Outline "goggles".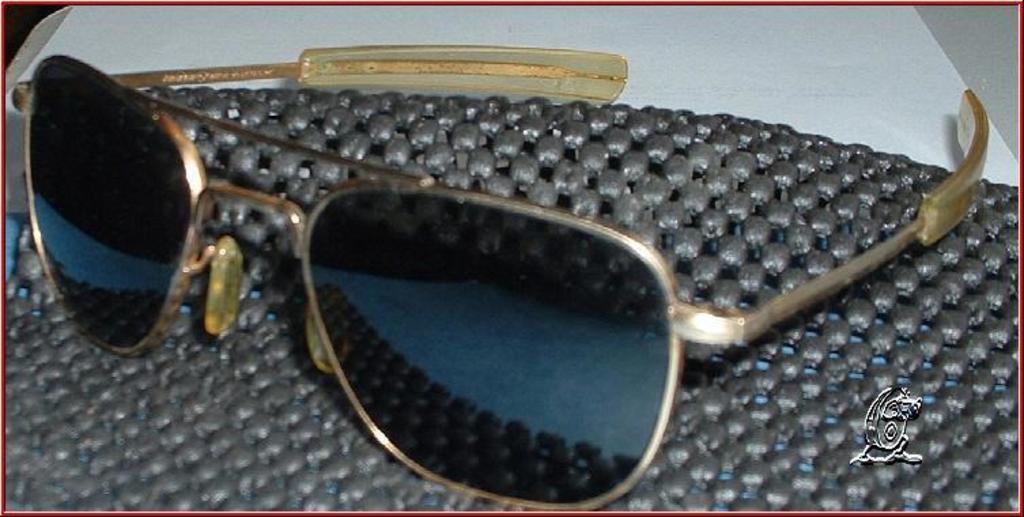
Outline: {"left": 49, "top": 0, "right": 1004, "bottom": 516}.
